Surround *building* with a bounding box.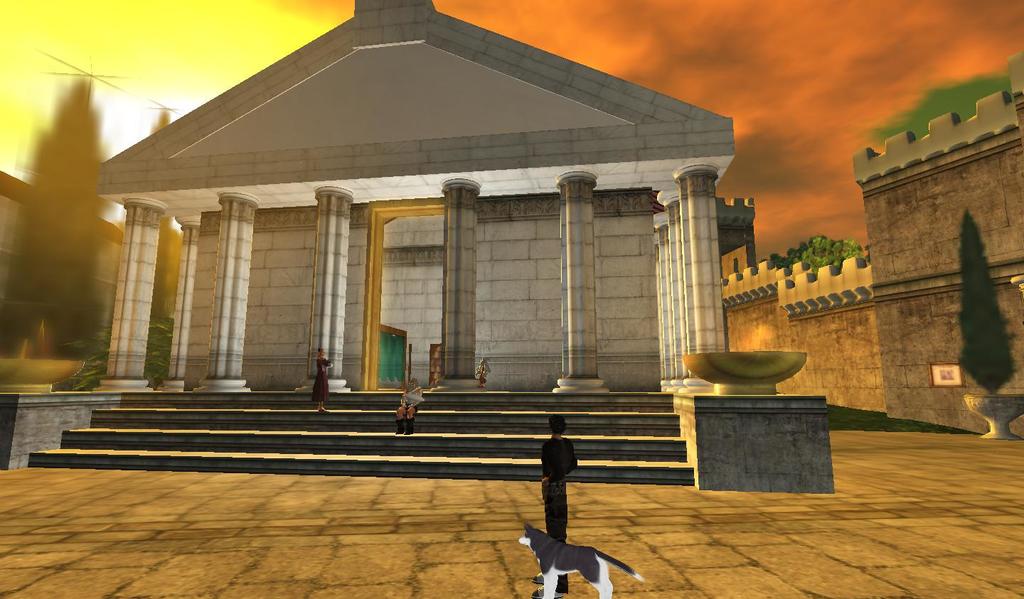
locate(0, 0, 831, 494).
